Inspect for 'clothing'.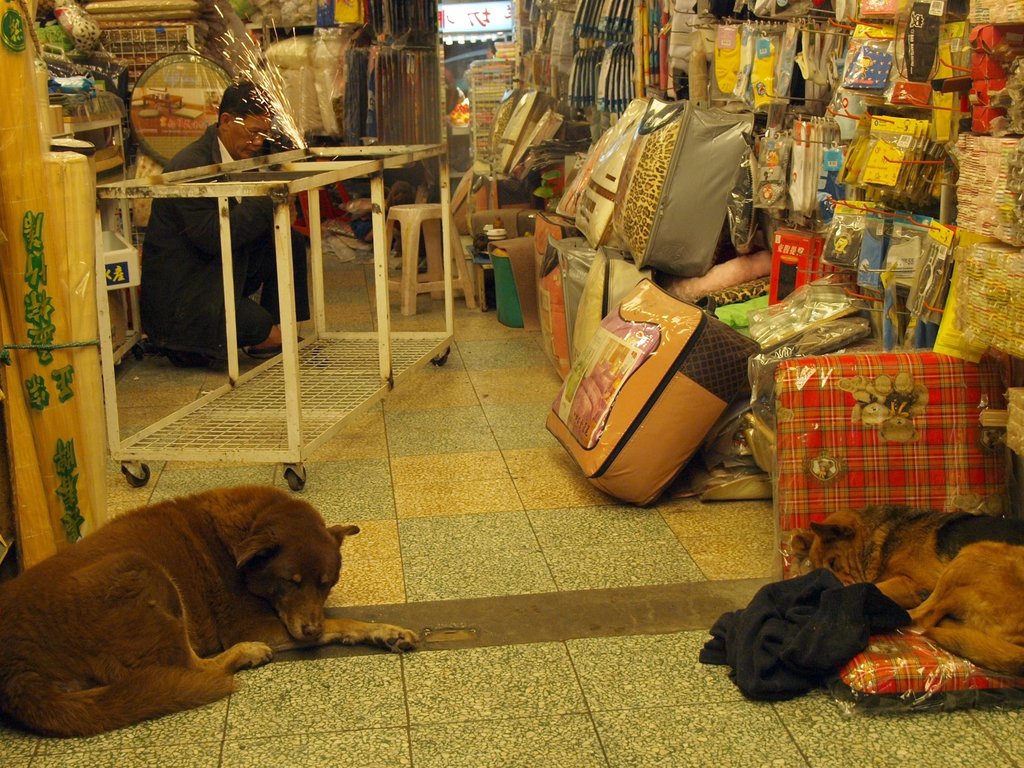
Inspection: l=138, t=116, r=312, b=361.
